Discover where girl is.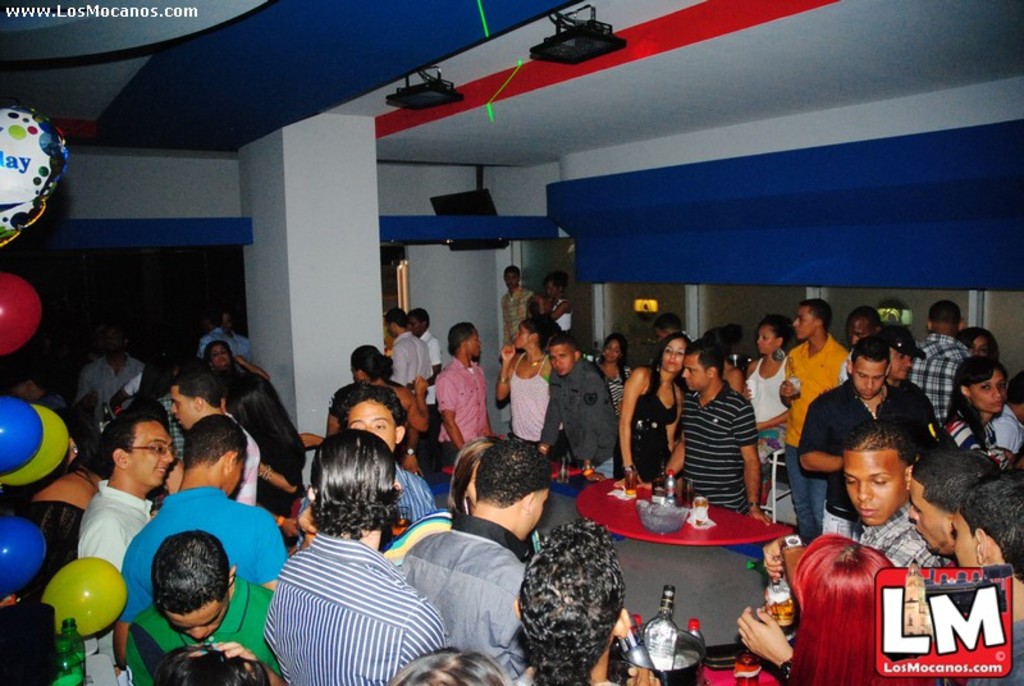
Discovered at (956,320,1000,369).
